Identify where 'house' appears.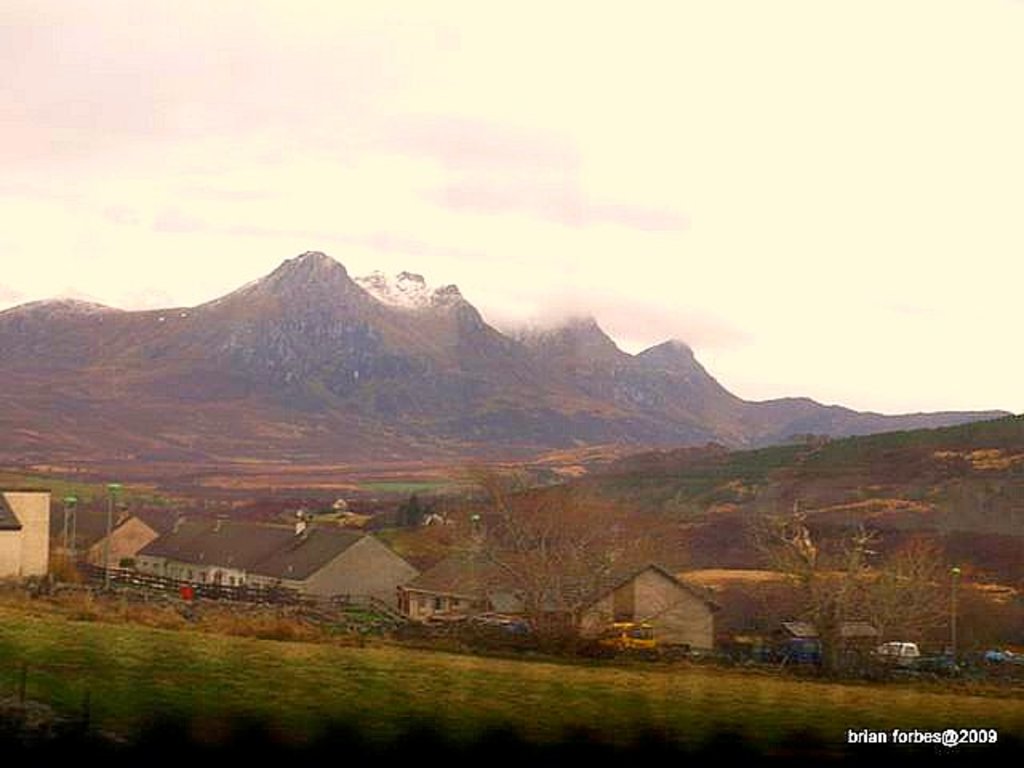
Appears at box(398, 558, 722, 648).
